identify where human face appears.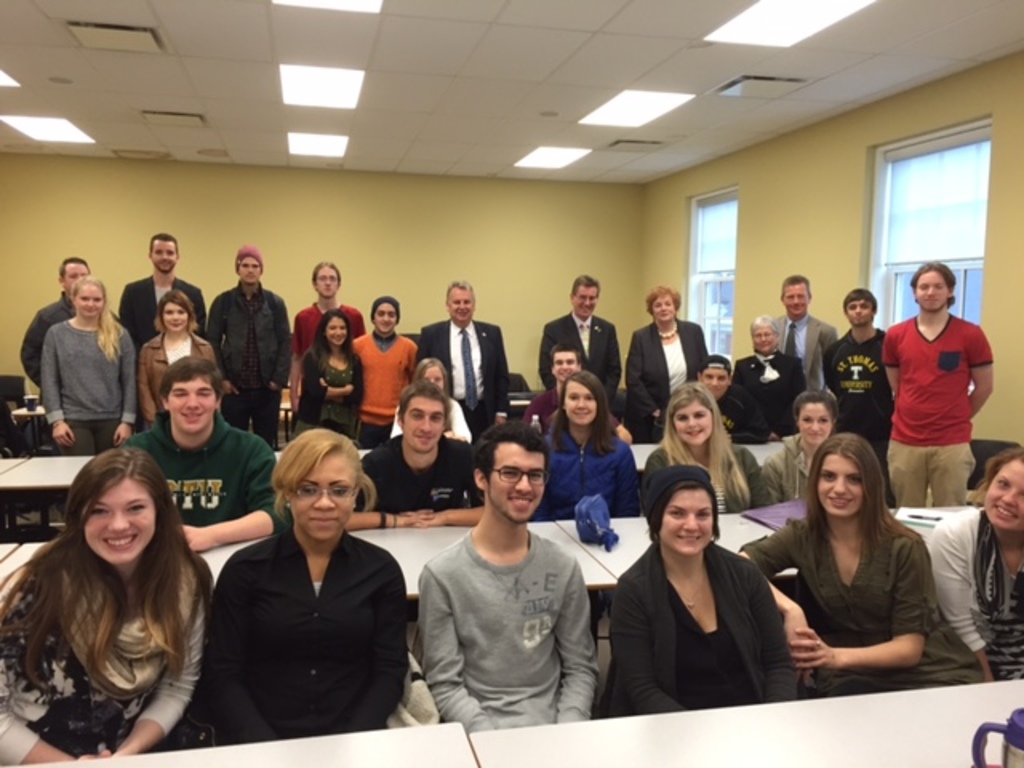
Appears at [left=314, top=266, right=336, bottom=301].
